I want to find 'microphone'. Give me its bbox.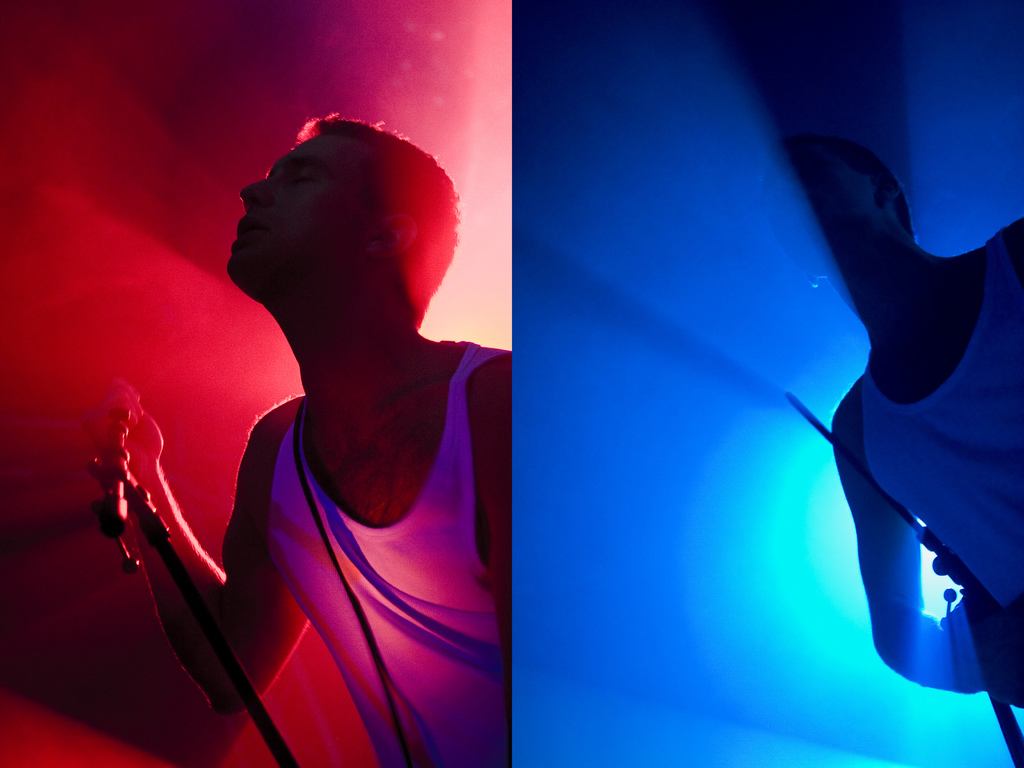
left=92, top=392, right=142, bottom=539.
